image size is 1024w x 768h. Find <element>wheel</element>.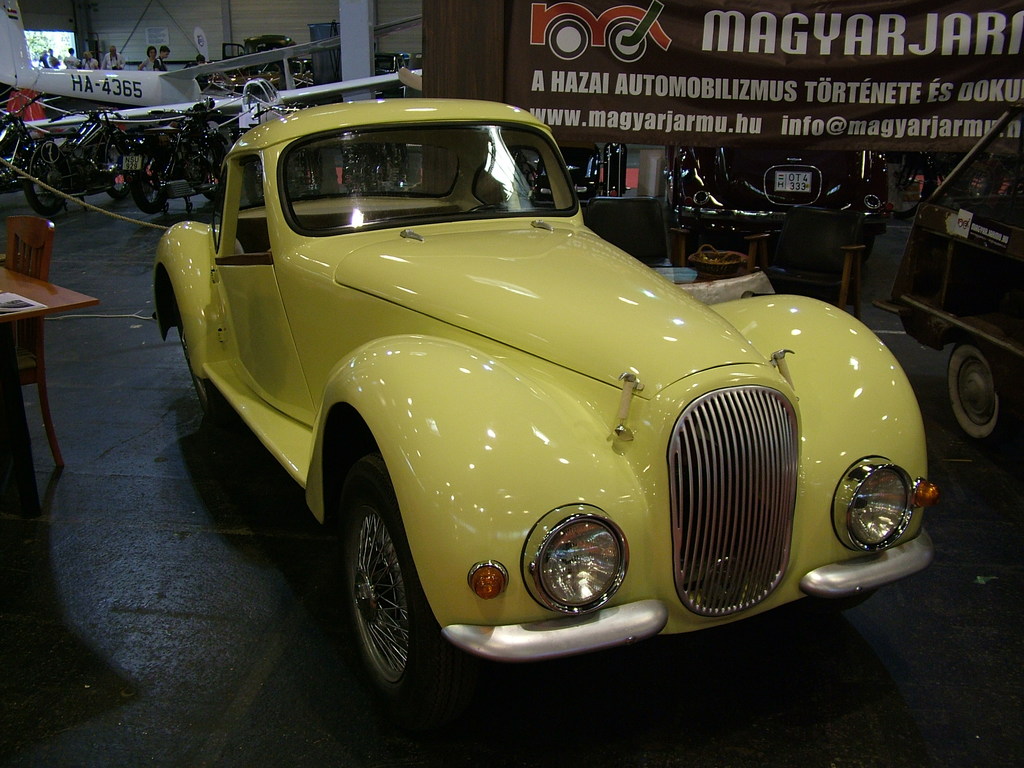
region(323, 452, 465, 737).
